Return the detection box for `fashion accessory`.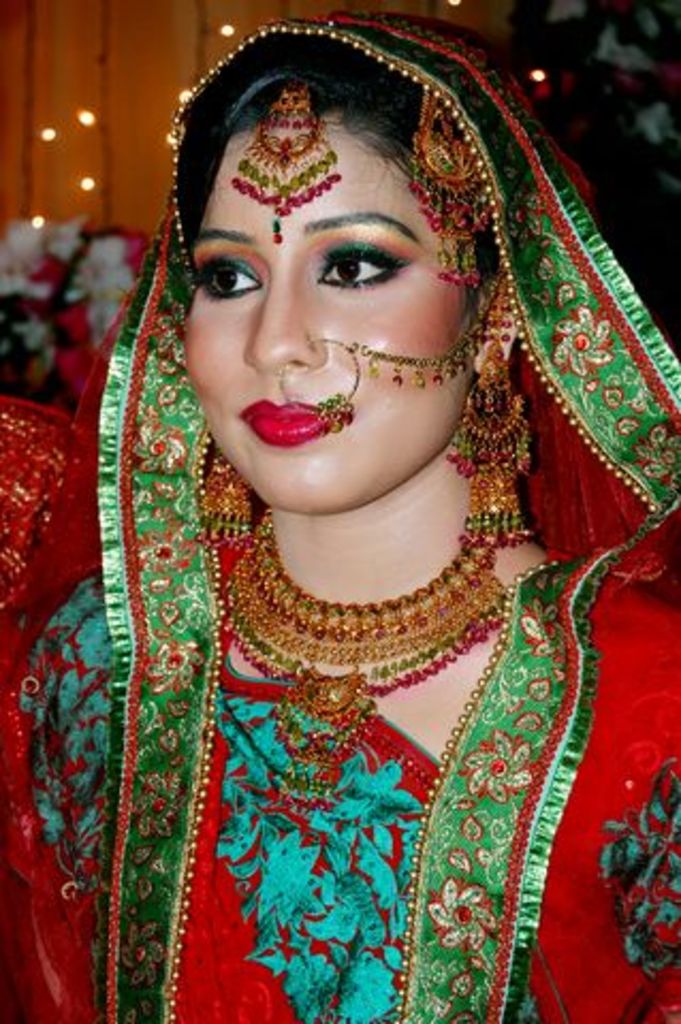
detection(226, 85, 342, 215).
